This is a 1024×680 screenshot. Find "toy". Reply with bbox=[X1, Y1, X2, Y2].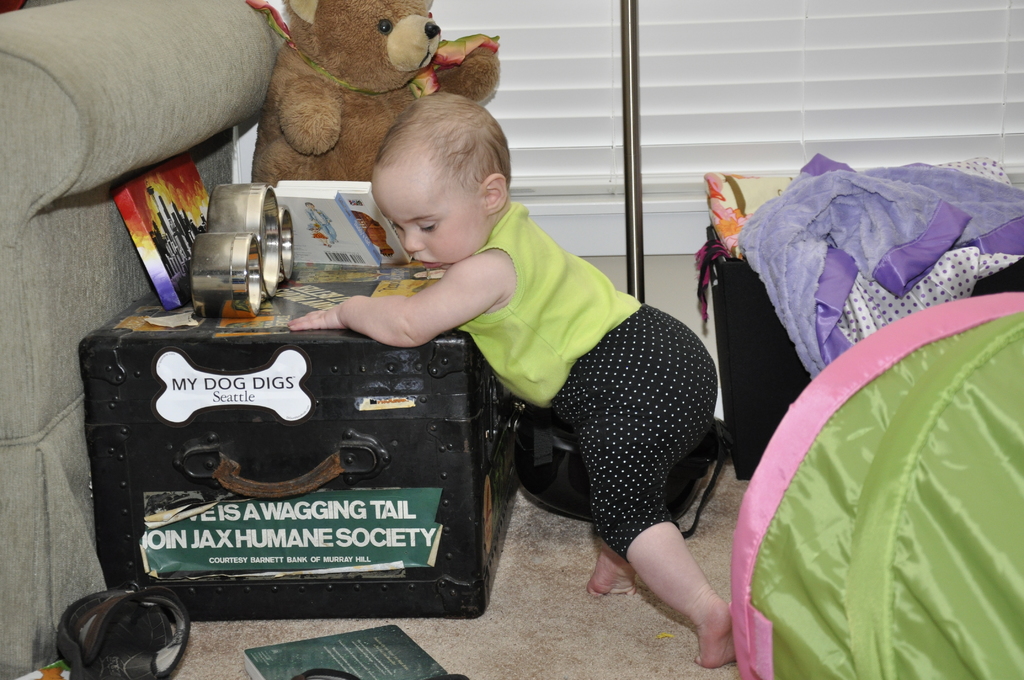
bbox=[237, 9, 460, 165].
